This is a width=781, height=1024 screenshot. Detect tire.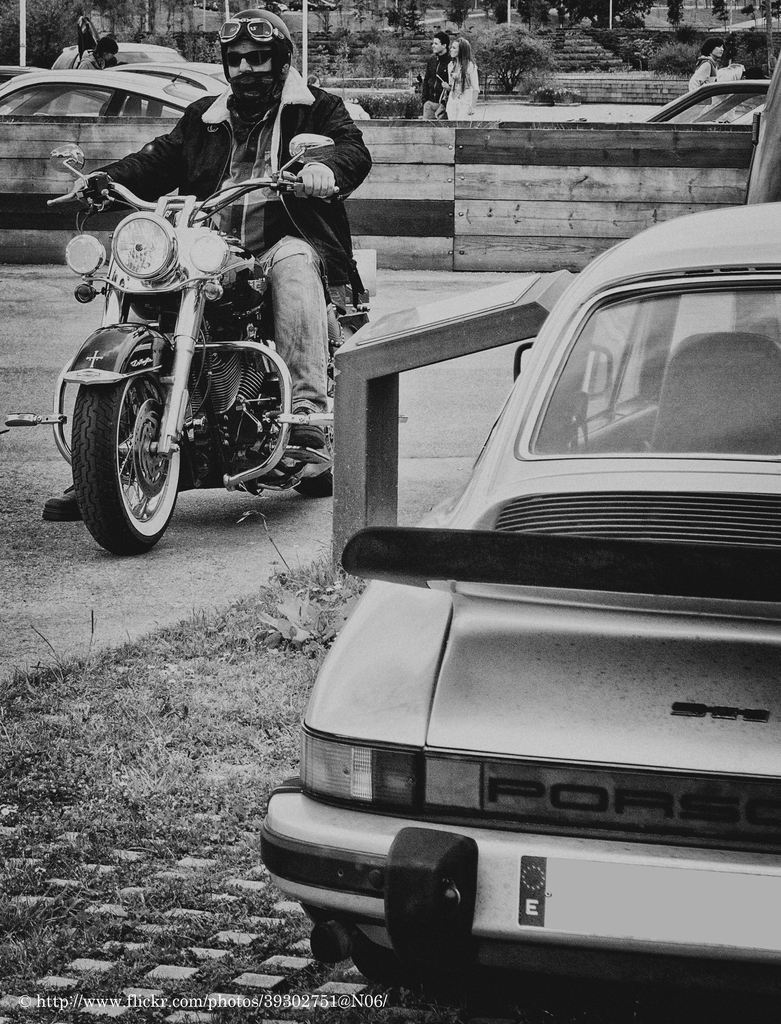
{"x1": 290, "y1": 285, "x2": 371, "y2": 498}.
